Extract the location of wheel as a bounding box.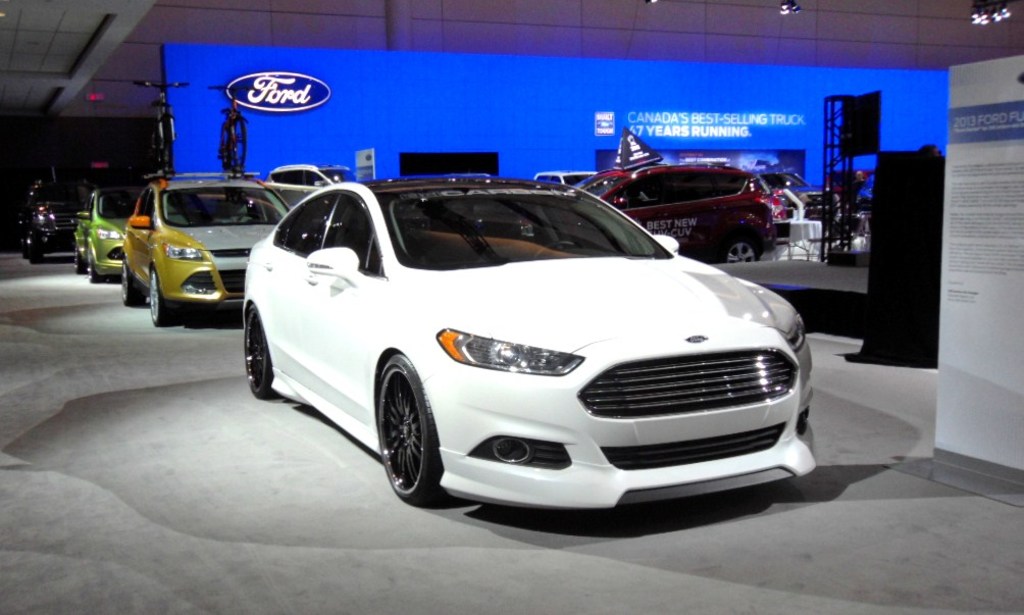
(85,244,103,288).
